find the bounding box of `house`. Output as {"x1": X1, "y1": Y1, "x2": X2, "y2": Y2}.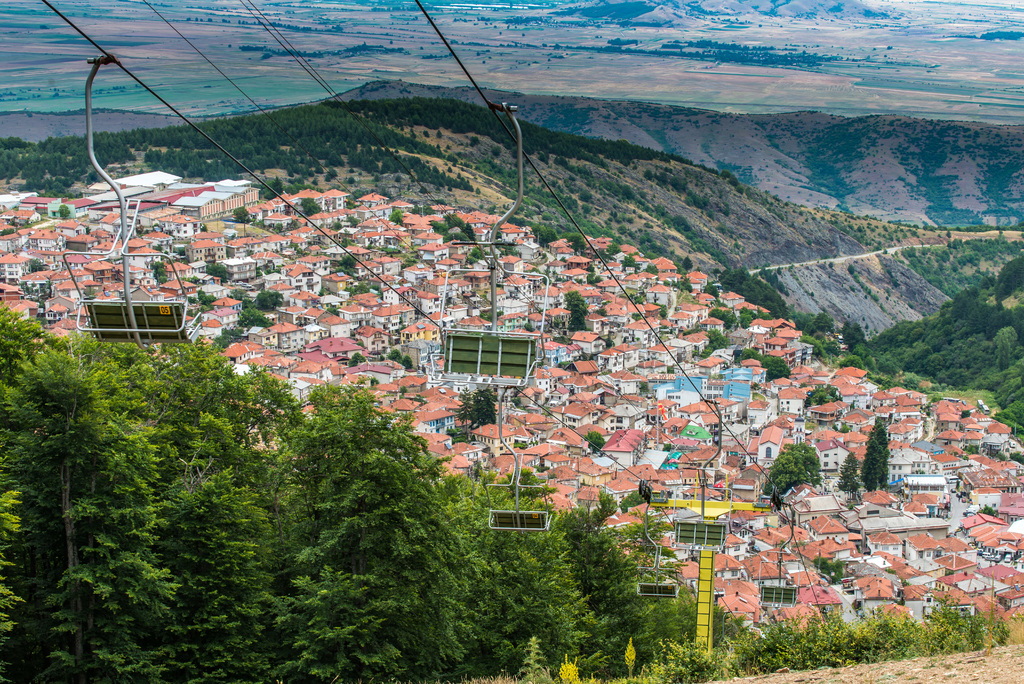
{"x1": 23, "y1": 186, "x2": 59, "y2": 208}.
